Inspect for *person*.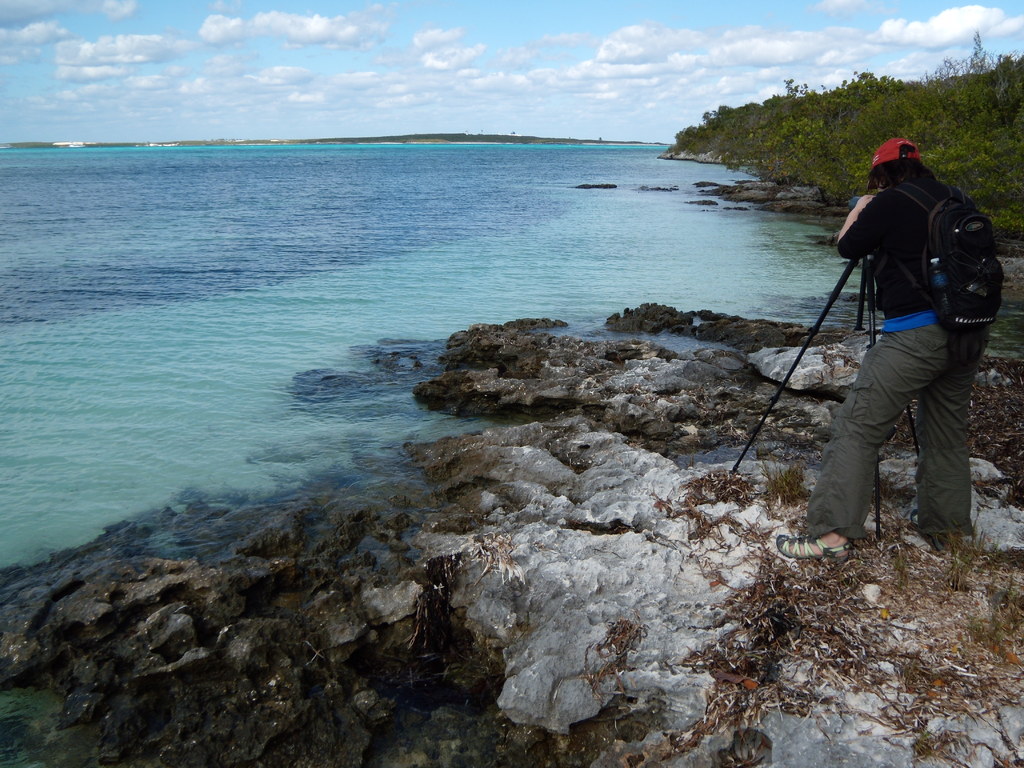
Inspection: locate(775, 138, 984, 556).
